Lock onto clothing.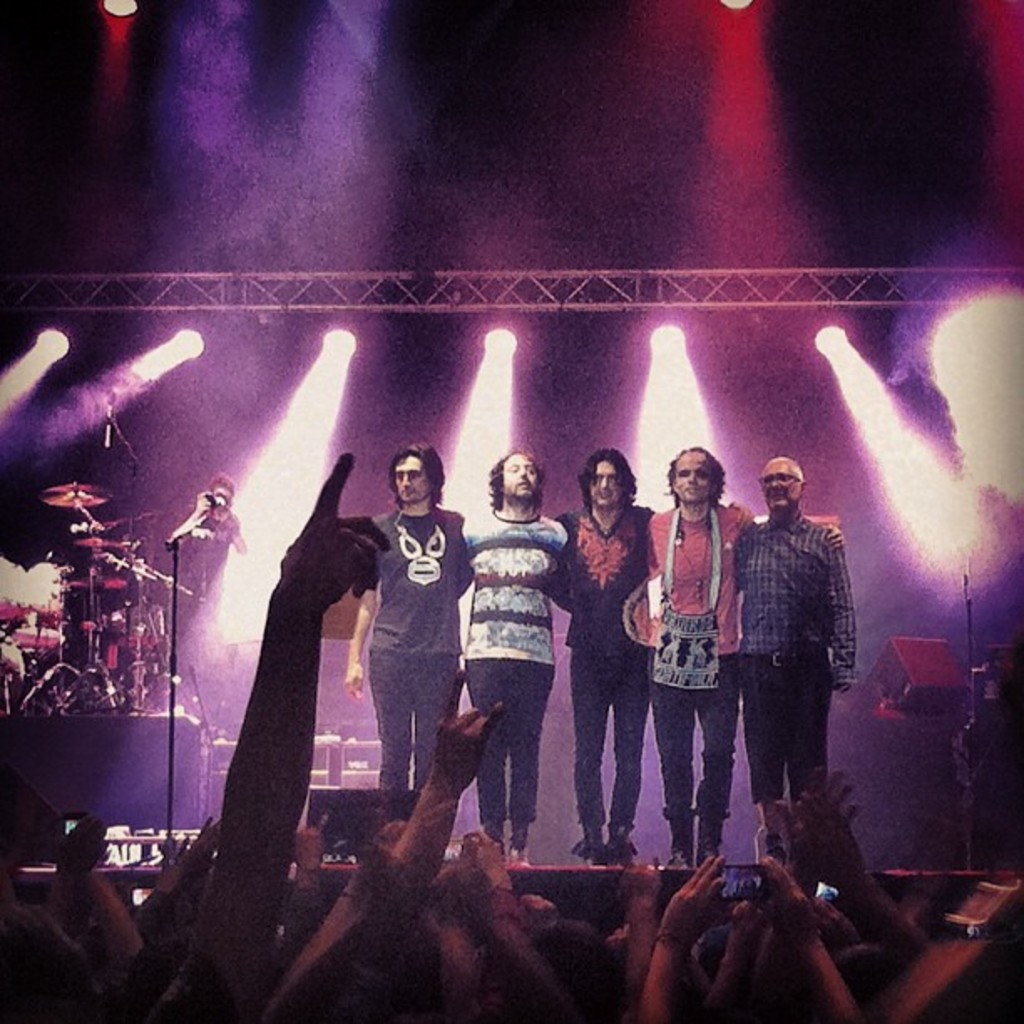
Locked: <box>462,519,572,663</box>.
